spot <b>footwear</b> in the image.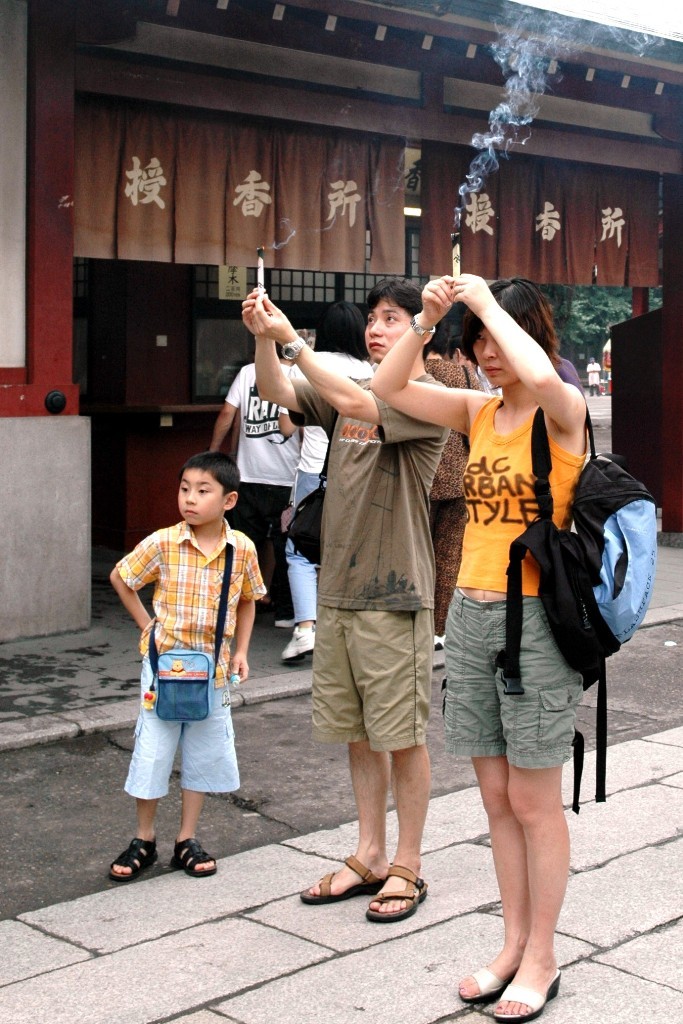
<b>footwear</b> found at 495/962/562/1023.
